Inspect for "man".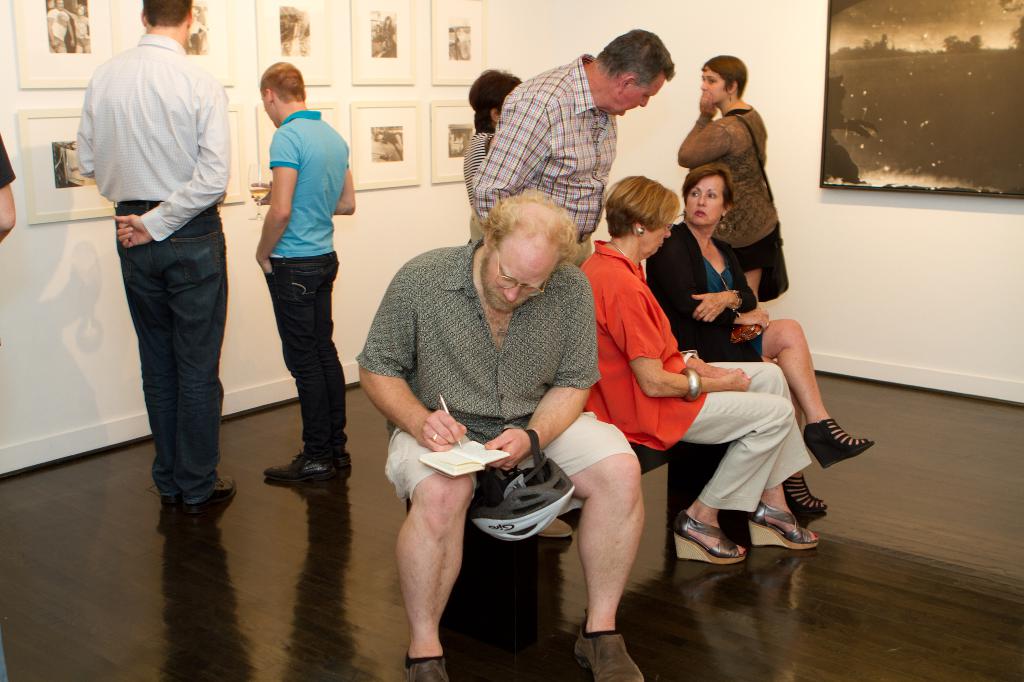
Inspection: 351,198,646,681.
